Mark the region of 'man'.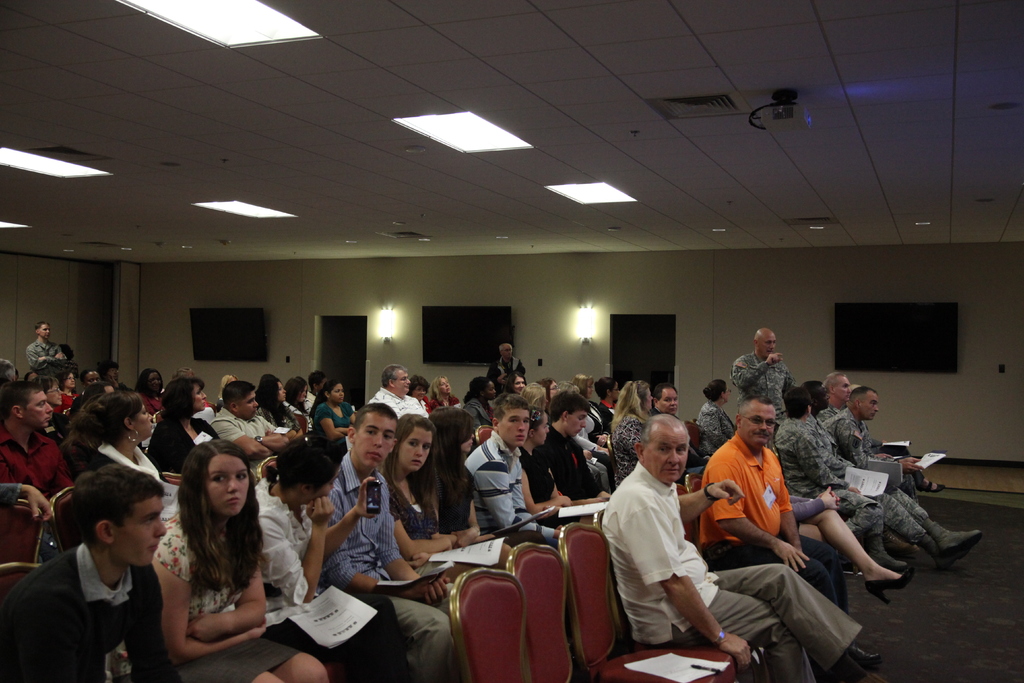
Region: <region>650, 384, 710, 473</region>.
